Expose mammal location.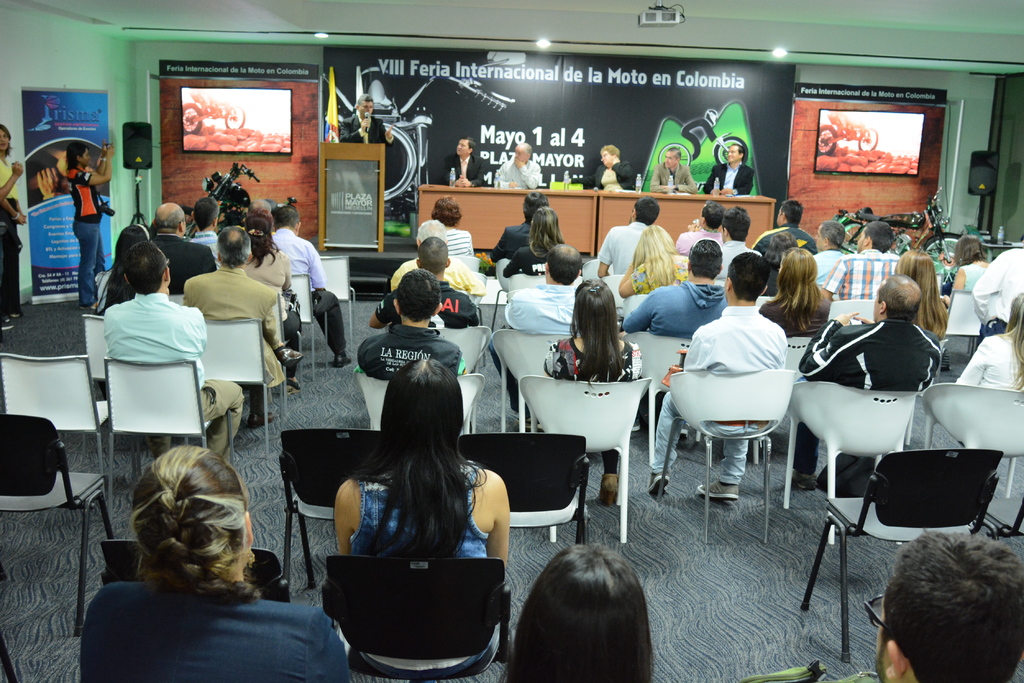
Exposed at <region>353, 270, 467, 382</region>.
